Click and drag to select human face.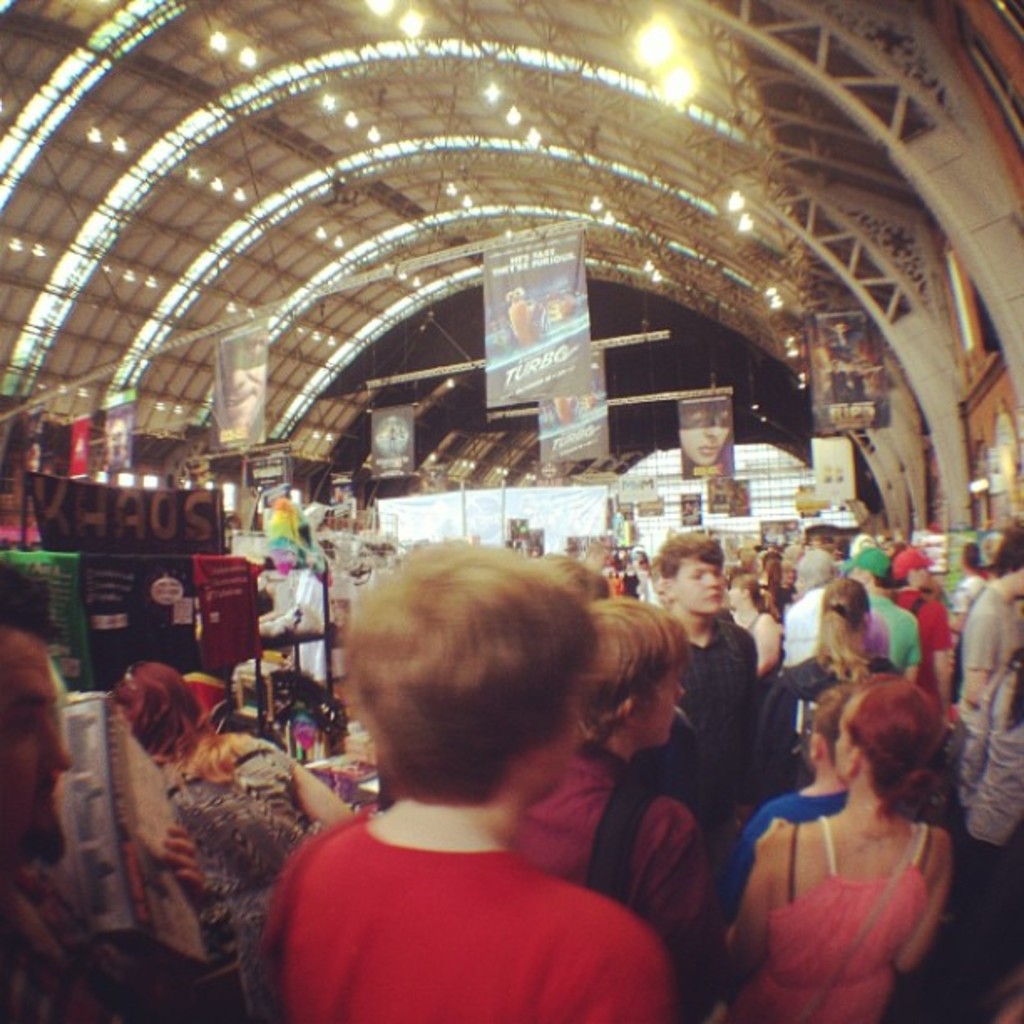
Selection: <box>778,569,800,587</box>.
